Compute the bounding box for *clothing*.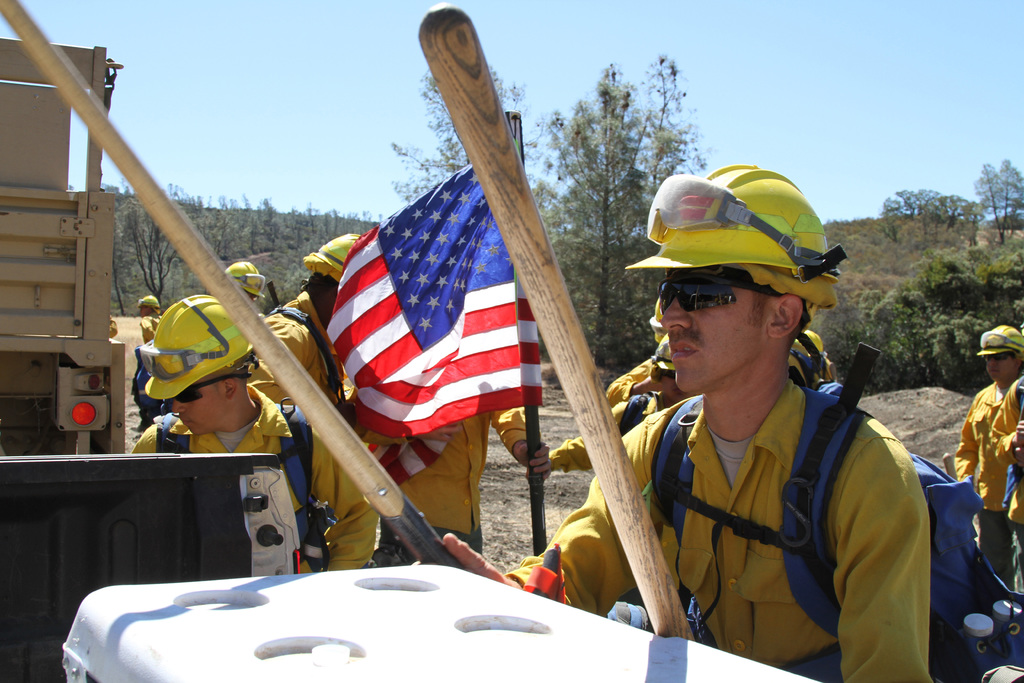
[995, 381, 1023, 591].
